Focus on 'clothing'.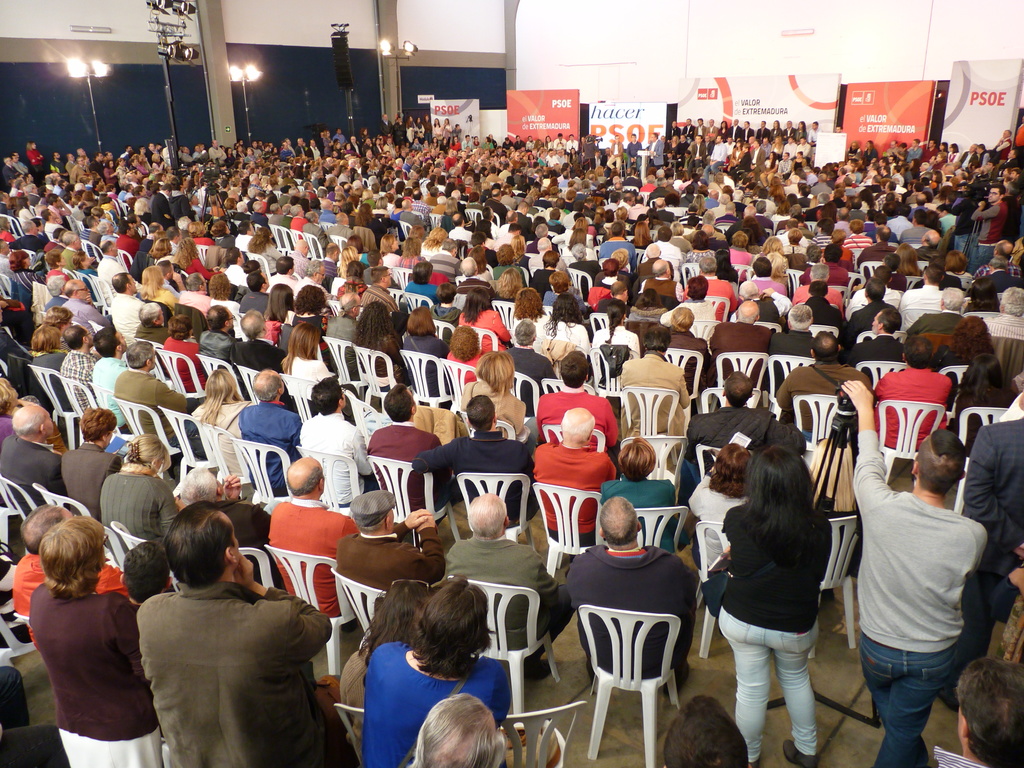
Focused at 191,496,284,584.
